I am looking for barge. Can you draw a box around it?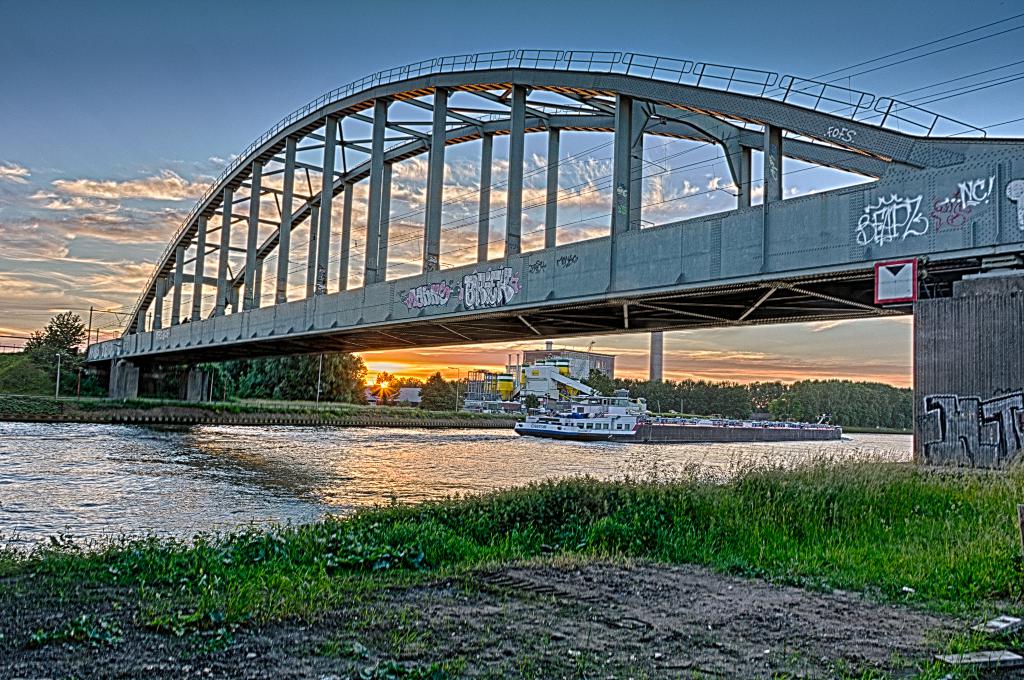
Sure, the bounding box is <region>512, 390, 843, 445</region>.
